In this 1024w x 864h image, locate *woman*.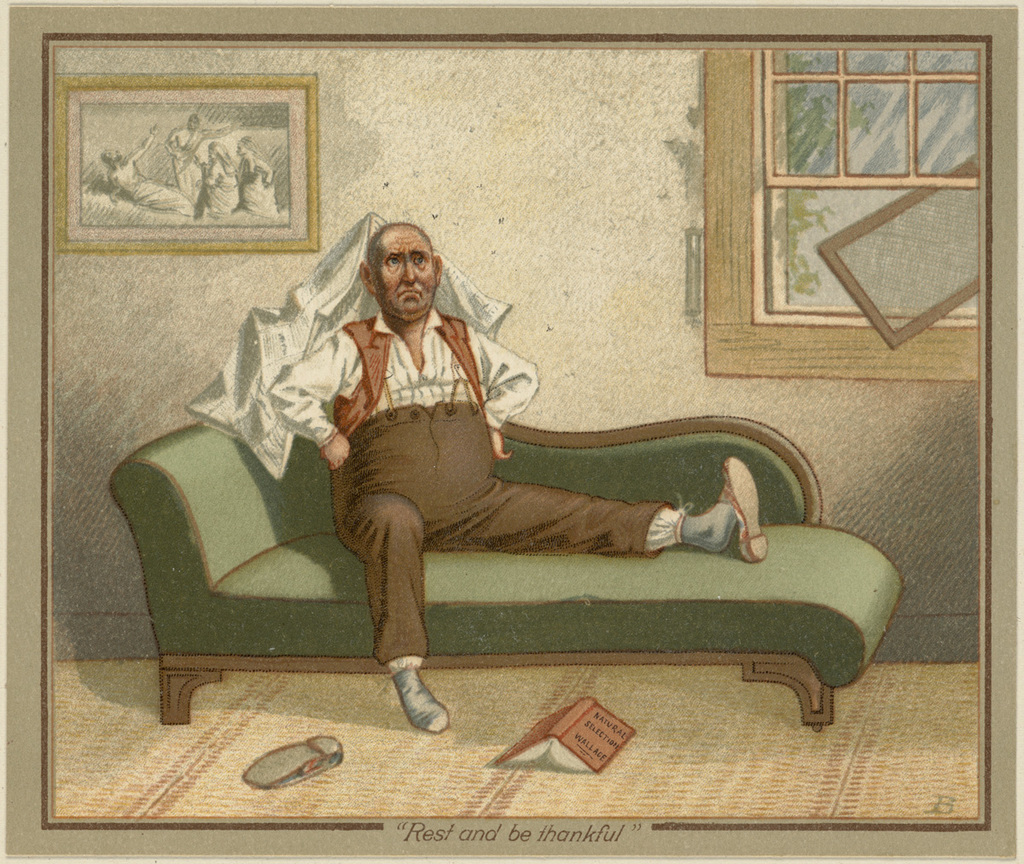
Bounding box: l=195, t=140, r=241, b=211.
